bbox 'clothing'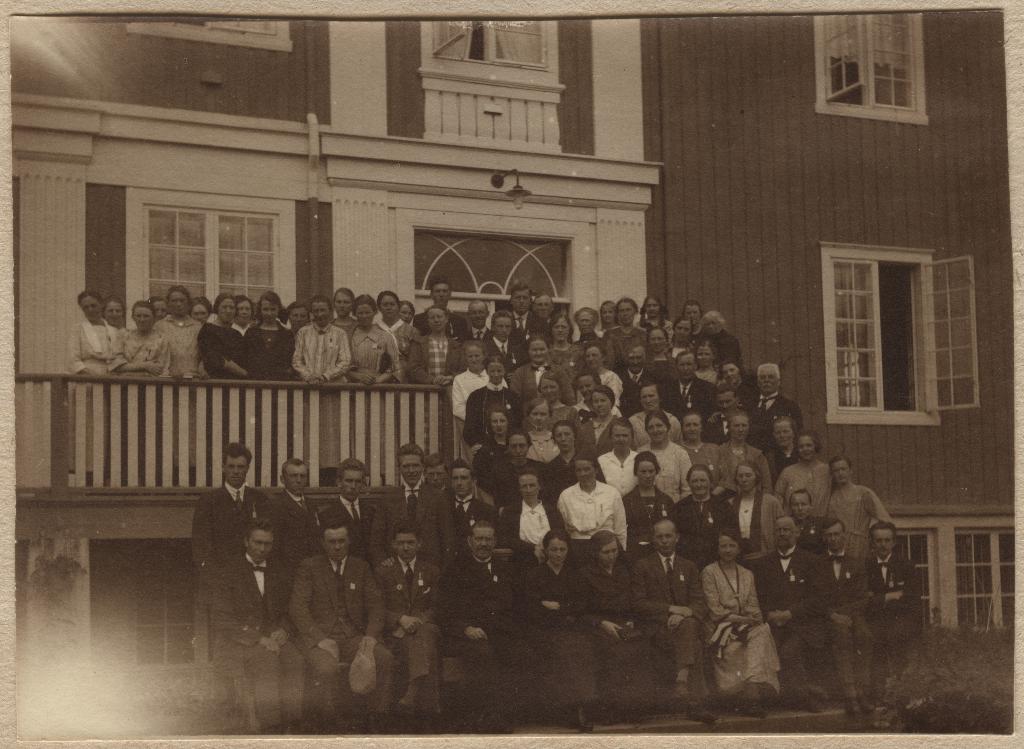
(x1=765, y1=544, x2=817, y2=693)
